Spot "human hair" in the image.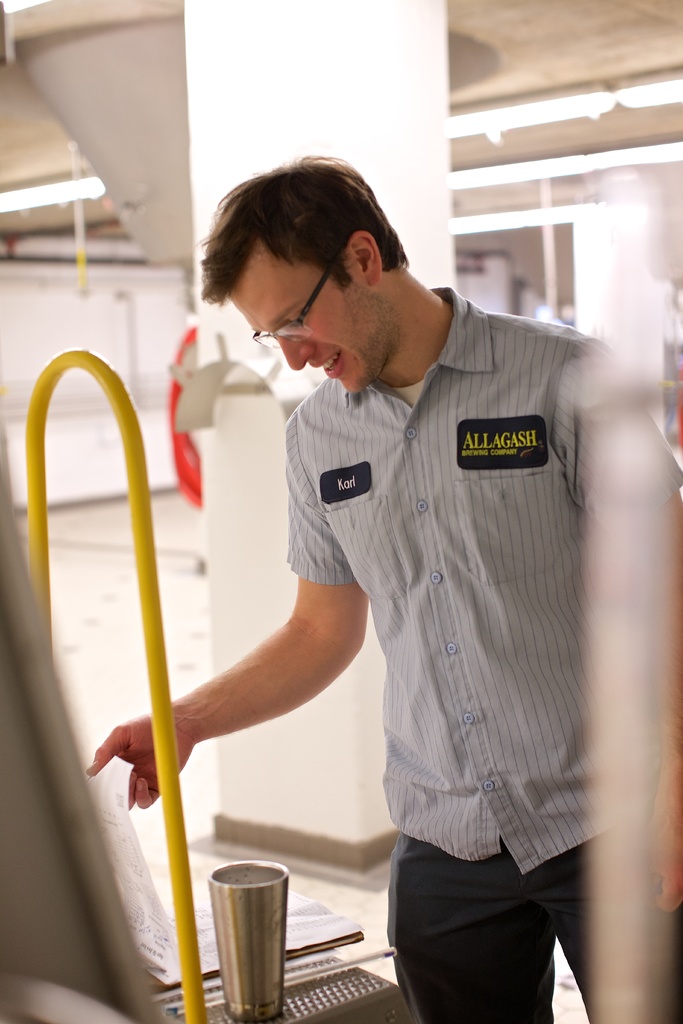
"human hair" found at 195 153 407 296.
